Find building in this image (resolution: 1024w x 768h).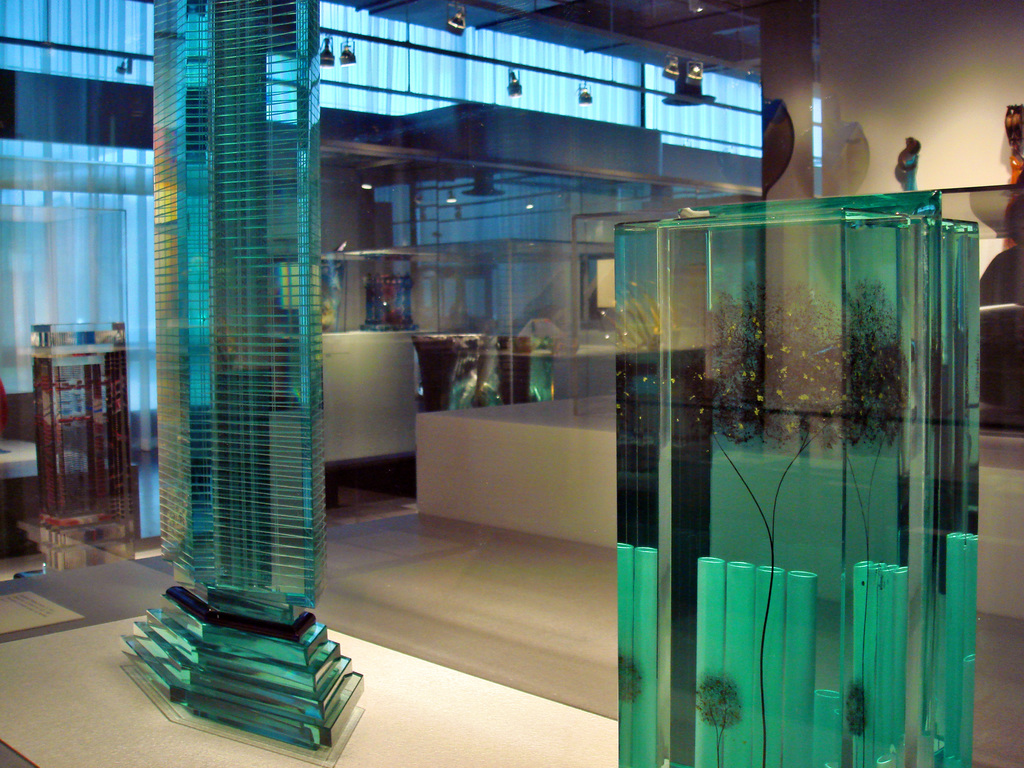
Rect(0, 0, 1023, 767).
